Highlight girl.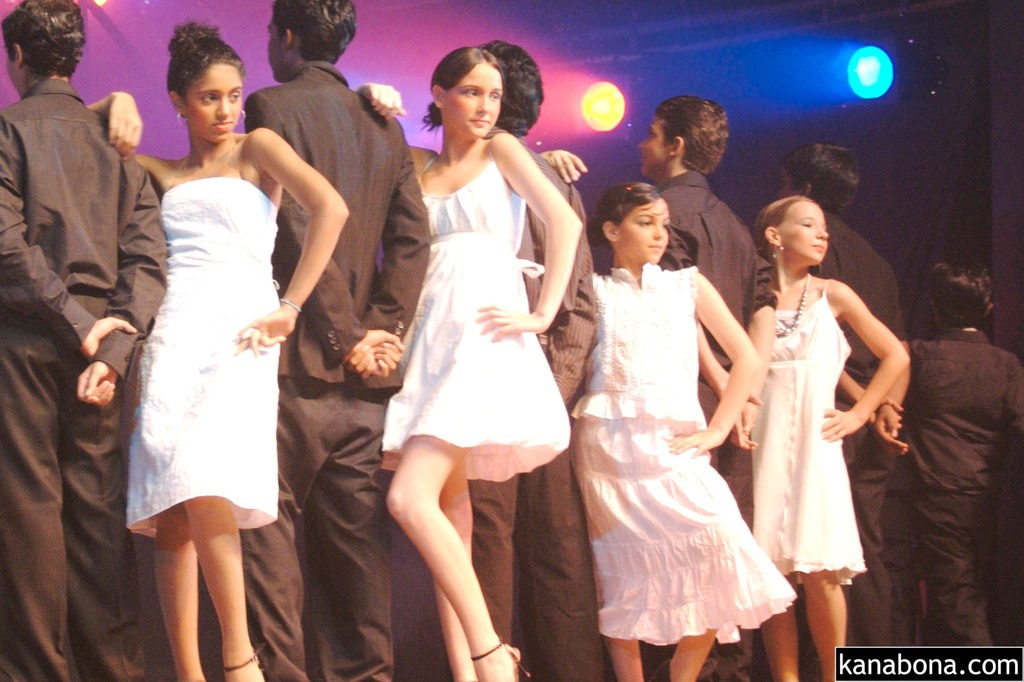
Highlighted region: bbox=[543, 152, 797, 681].
